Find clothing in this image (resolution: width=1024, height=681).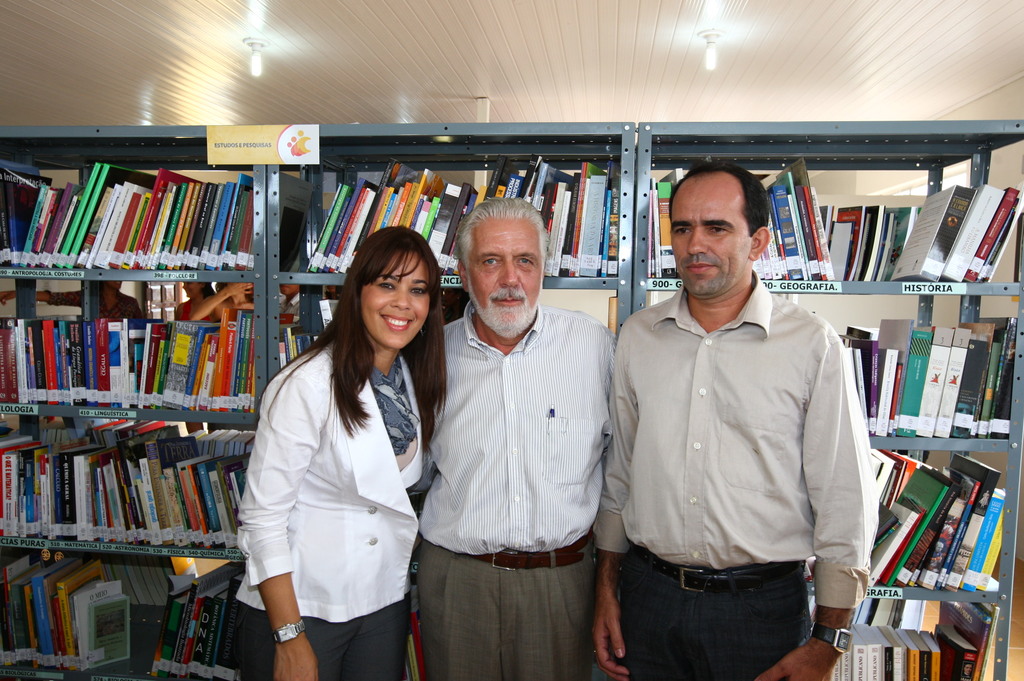
(left=227, top=330, right=431, bottom=680).
